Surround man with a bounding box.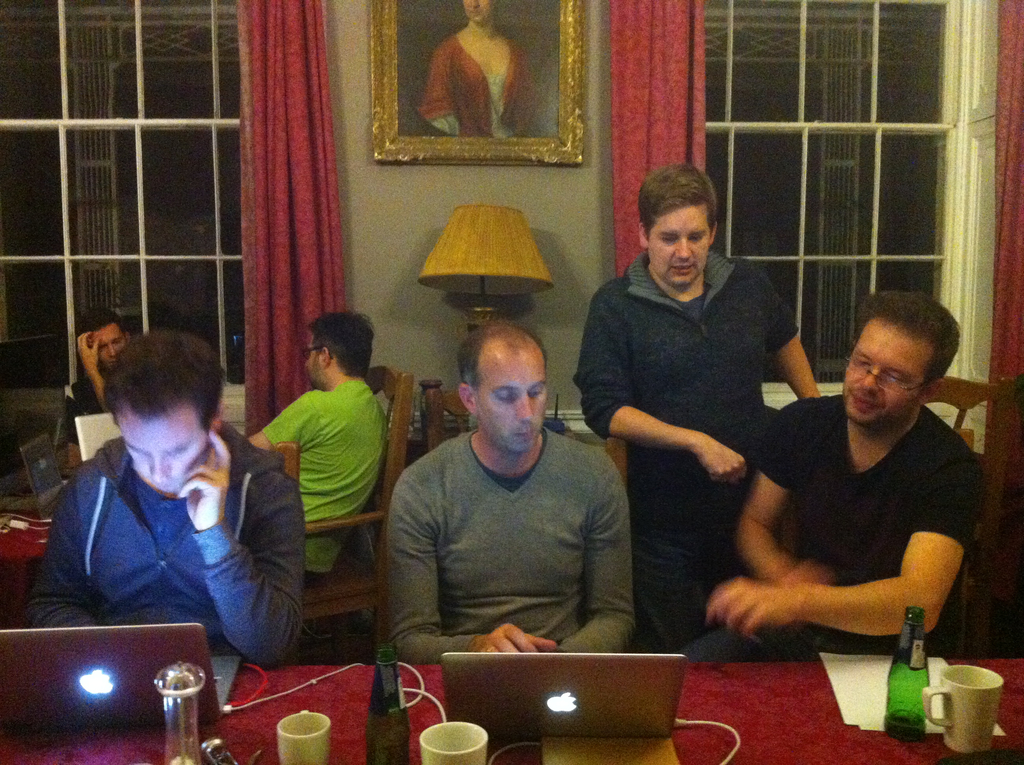
365:321:663:676.
